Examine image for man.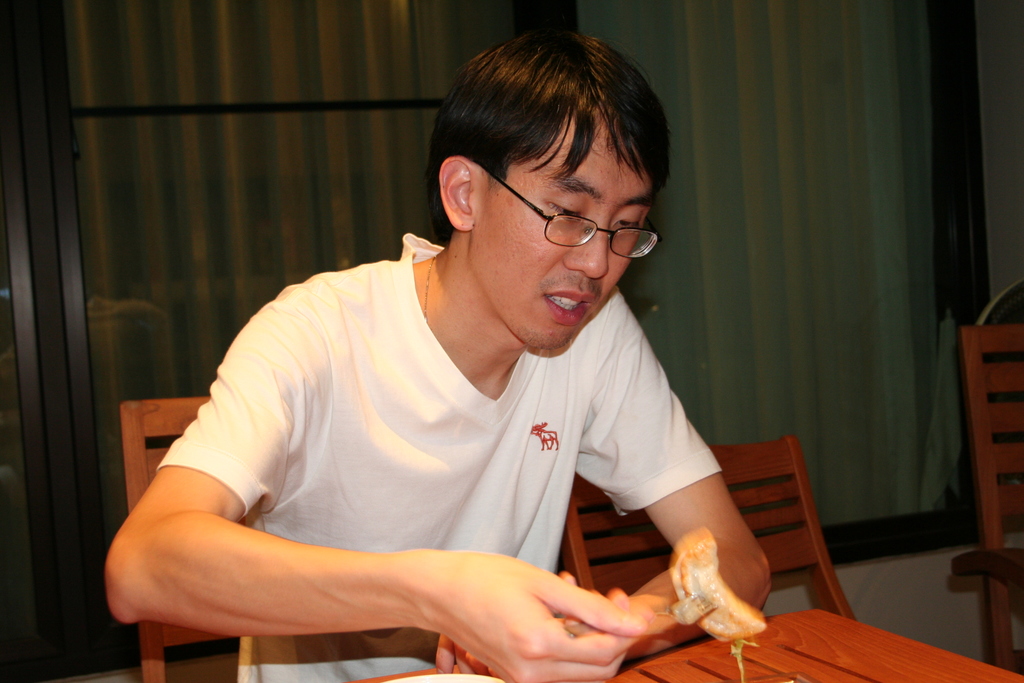
Examination result: region(105, 28, 778, 682).
